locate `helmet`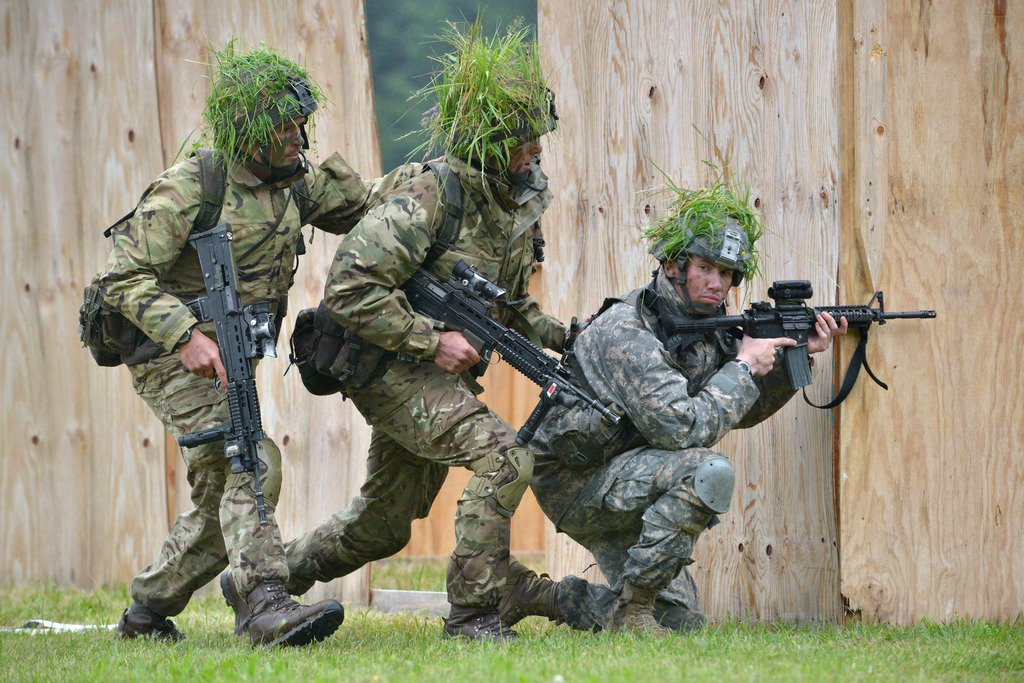
(x1=673, y1=220, x2=768, y2=312)
